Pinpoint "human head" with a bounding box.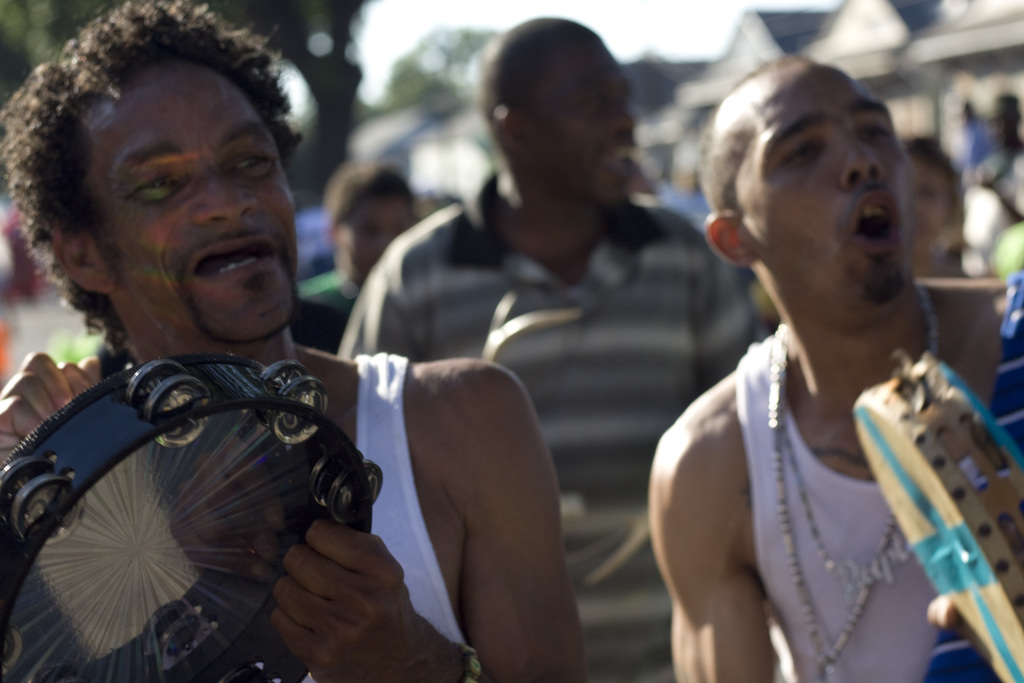
x1=705, y1=53, x2=917, y2=316.
